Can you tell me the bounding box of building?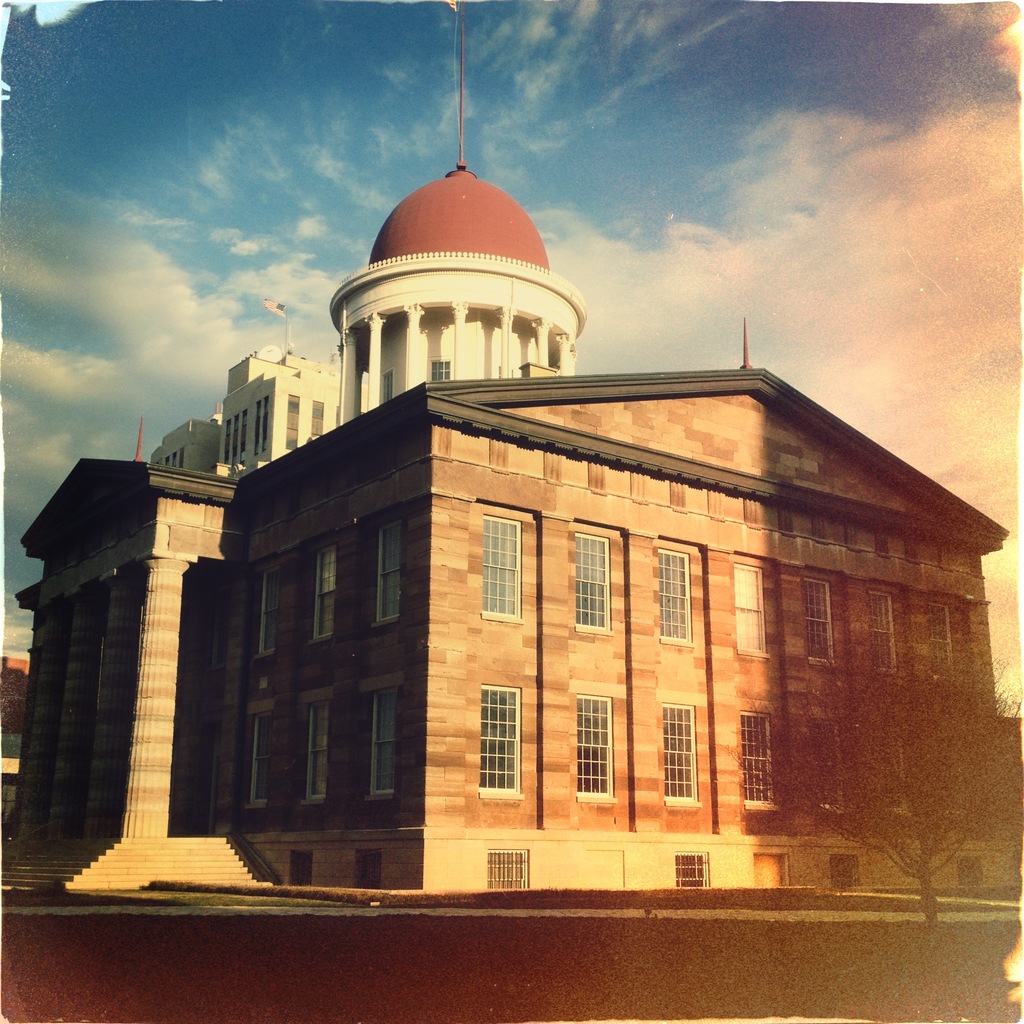
<region>154, 340, 337, 479</region>.
